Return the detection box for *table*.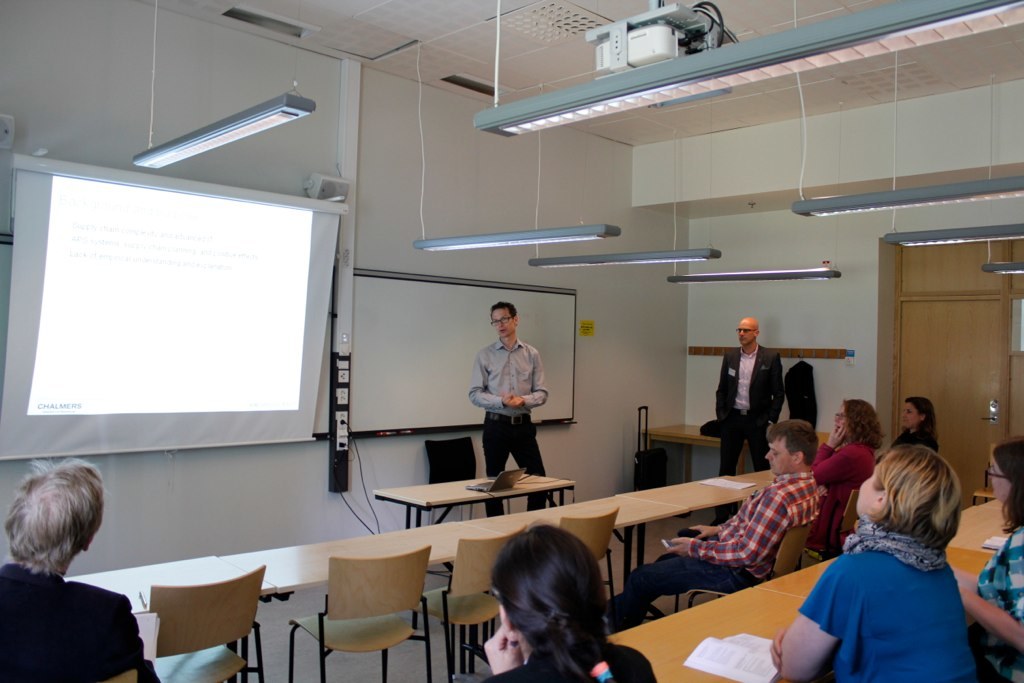
599/579/812/682.
